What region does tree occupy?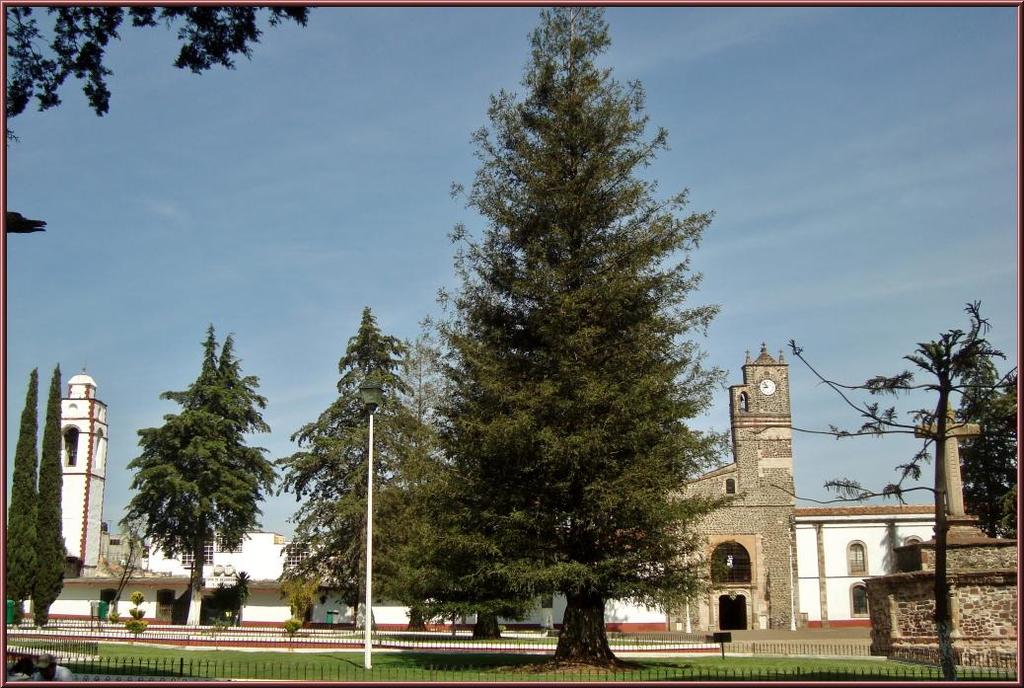
l=120, t=320, r=266, b=634.
